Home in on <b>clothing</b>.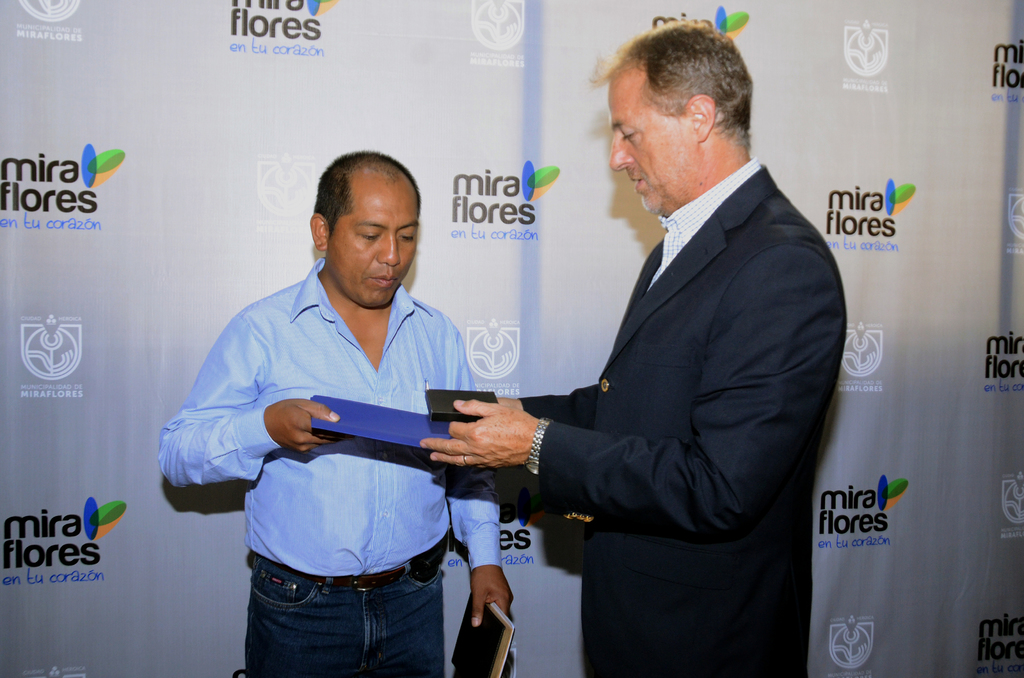
Homed in at {"x1": 152, "y1": 254, "x2": 504, "y2": 674}.
